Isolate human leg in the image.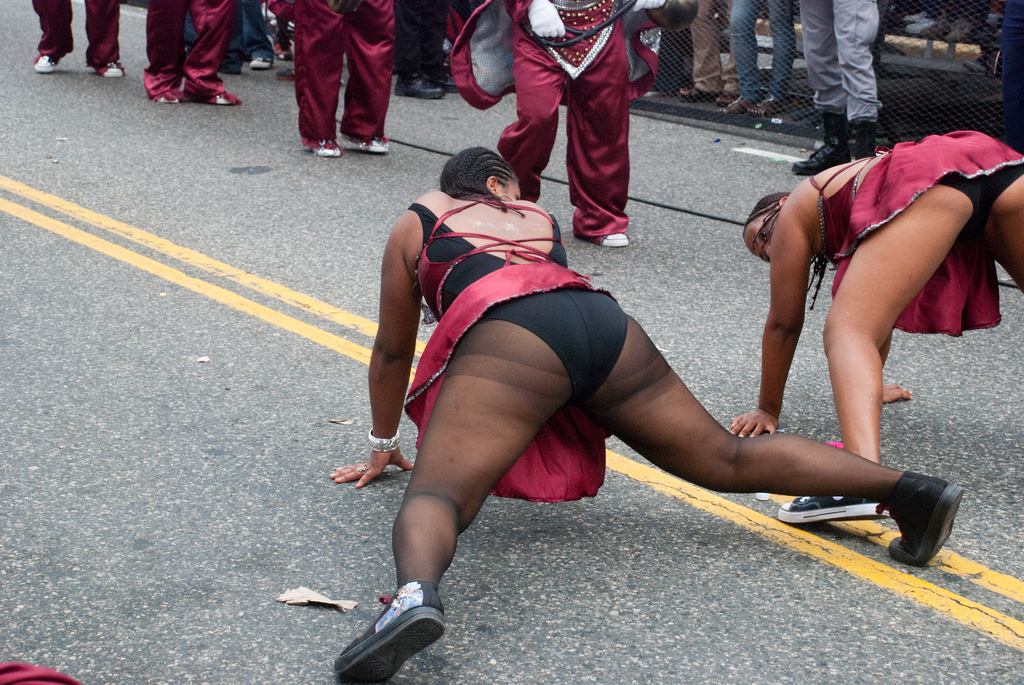
Isolated region: (x1=33, y1=0, x2=72, y2=72).
